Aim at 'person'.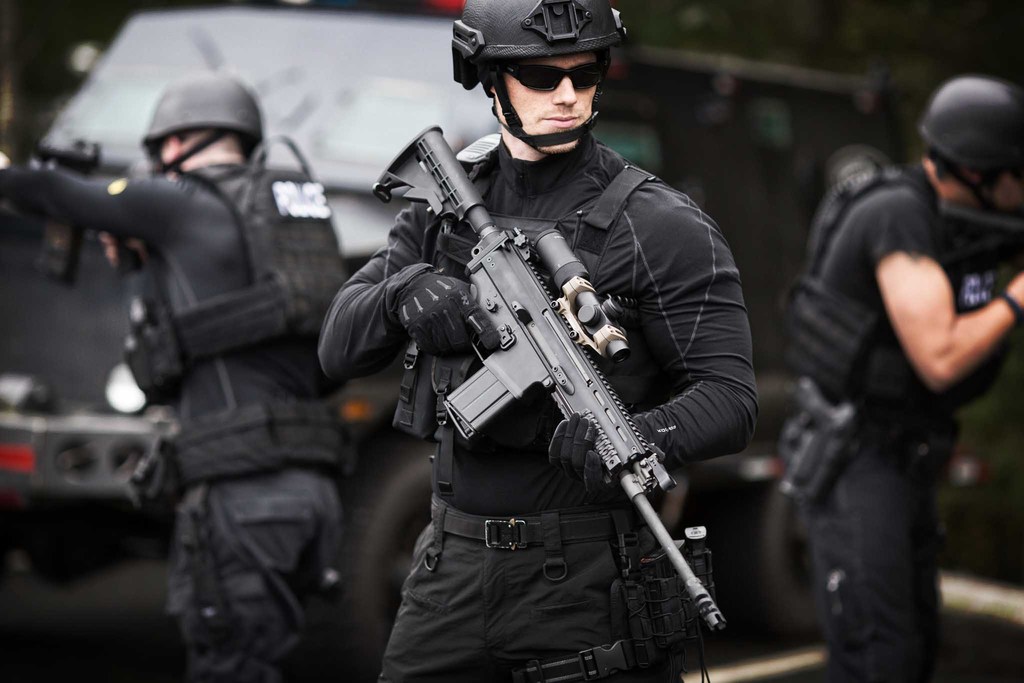
Aimed at (785,69,1023,682).
